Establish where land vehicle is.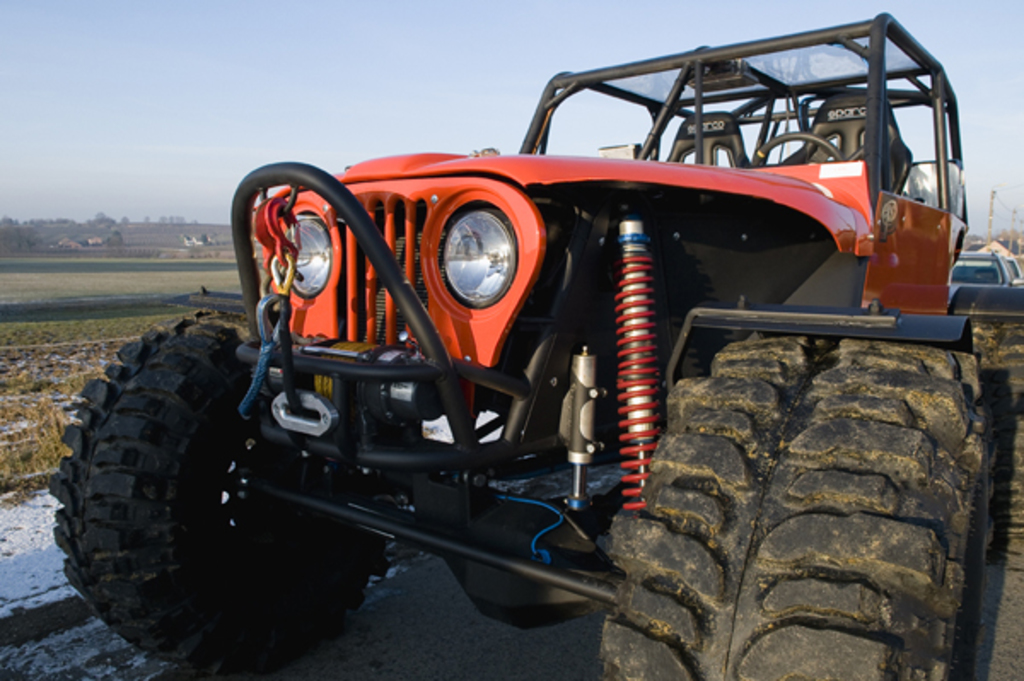
Established at box(961, 249, 1005, 280).
